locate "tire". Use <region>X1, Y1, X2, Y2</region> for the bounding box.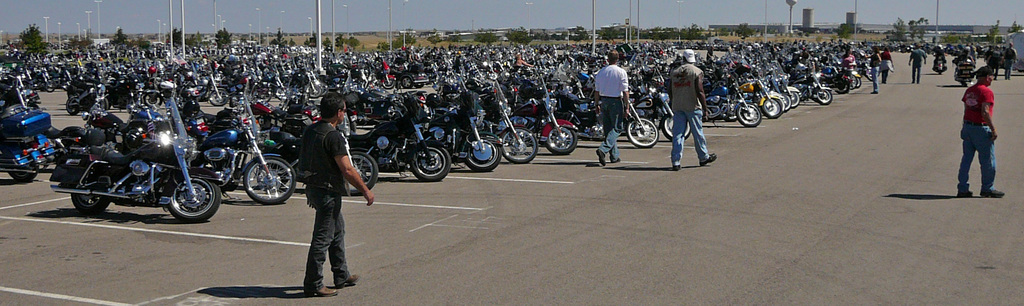
<region>252, 81, 276, 104</region>.
